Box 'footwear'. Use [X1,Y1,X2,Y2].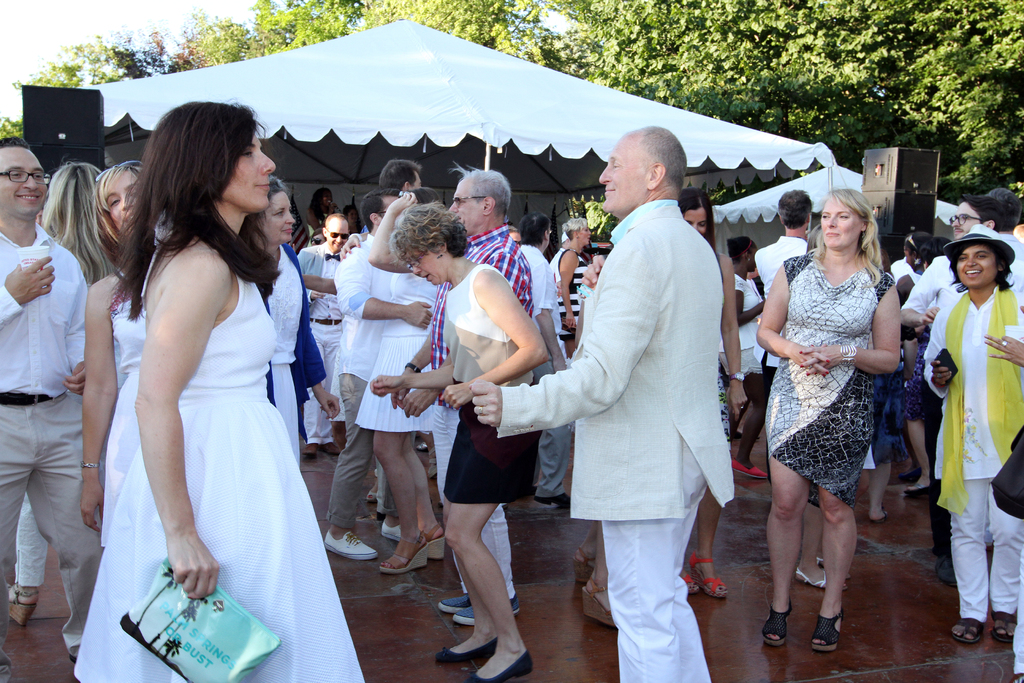
[861,509,881,523].
